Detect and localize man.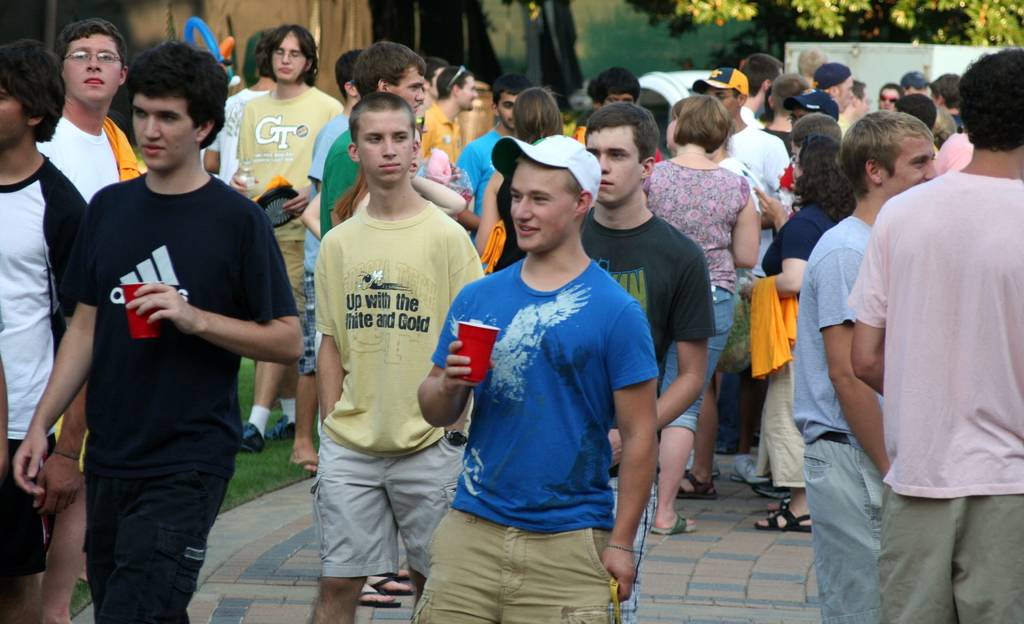
Localized at l=0, t=33, r=92, b=623.
